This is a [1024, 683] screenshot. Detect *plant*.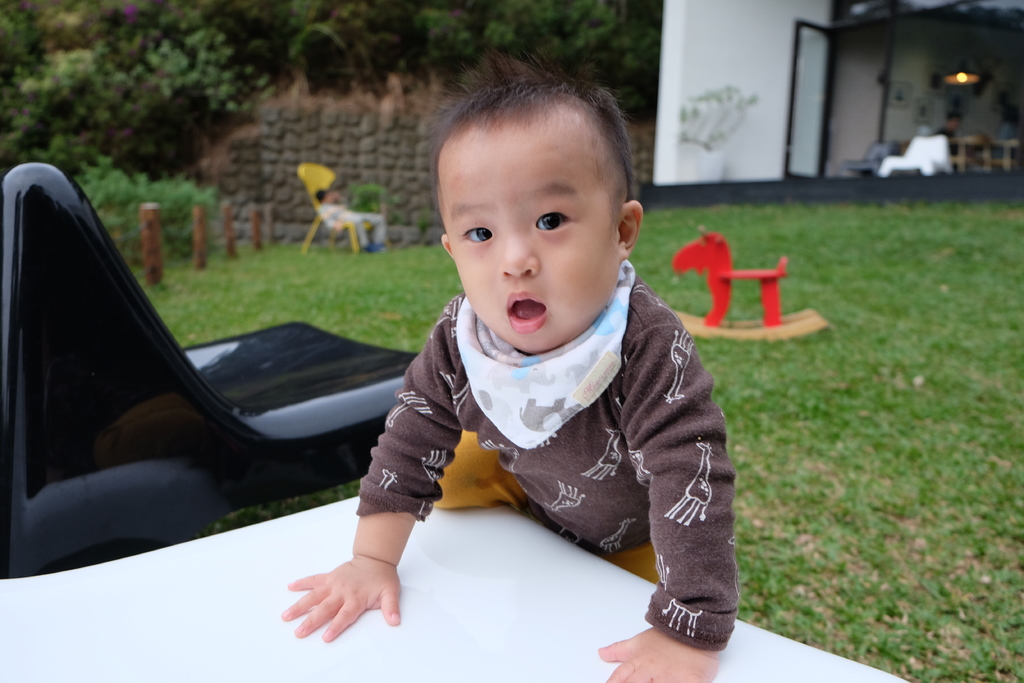
69:153:256:270.
